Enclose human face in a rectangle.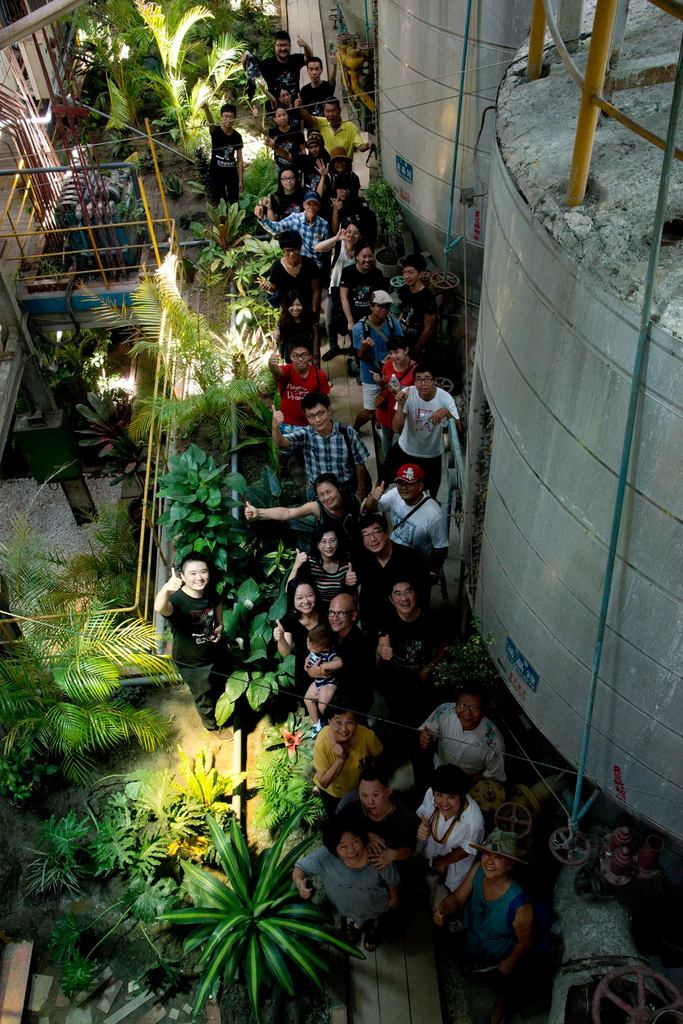
306, 404, 323, 428.
